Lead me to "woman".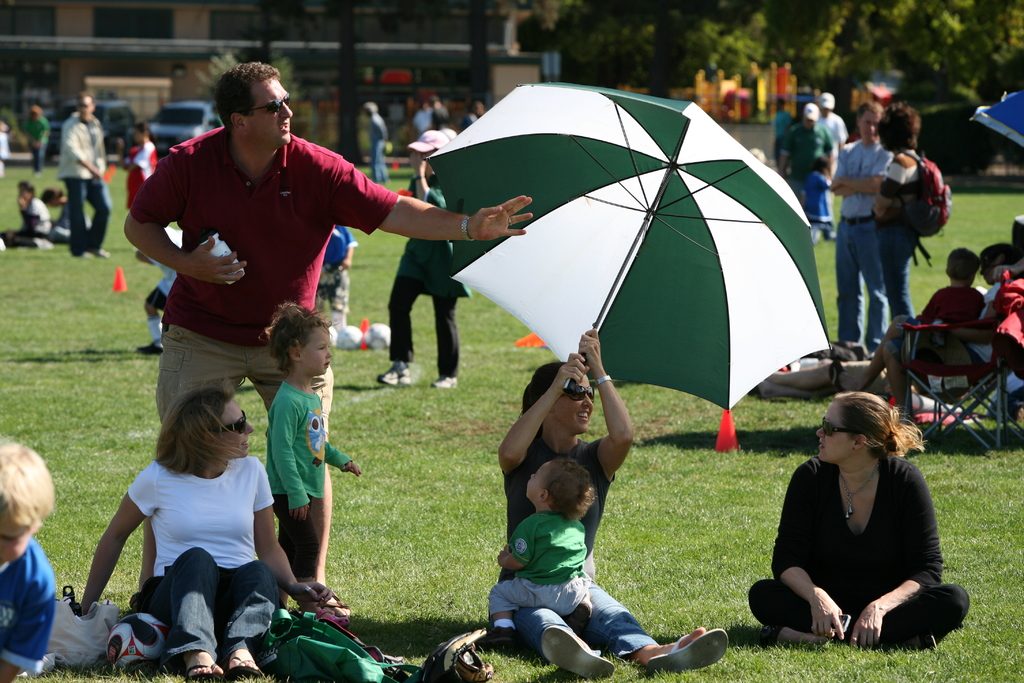
Lead to <box>374,128,467,386</box>.
